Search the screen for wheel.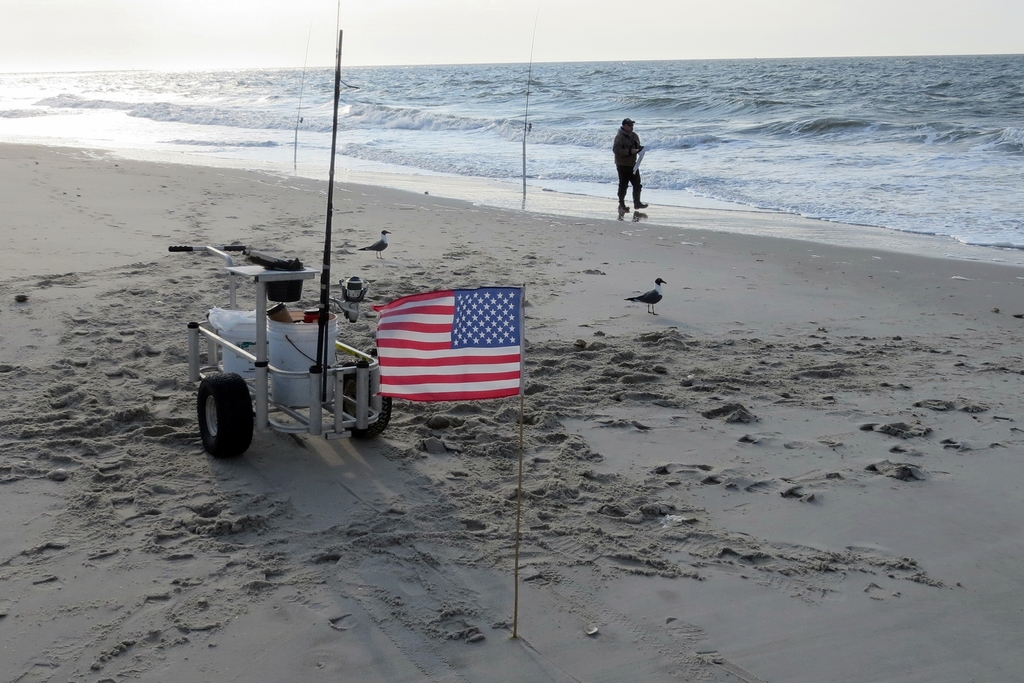
Found at {"x1": 198, "y1": 371, "x2": 254, "y2": 462}.
